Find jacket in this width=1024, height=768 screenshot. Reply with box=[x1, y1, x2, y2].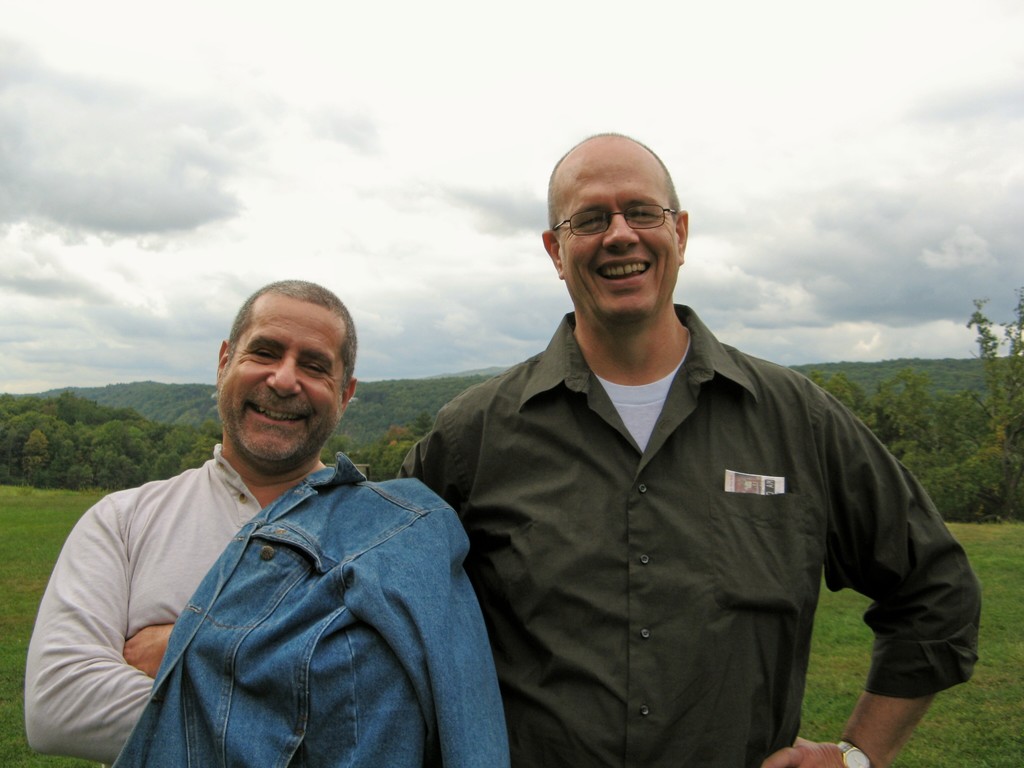
box=[111, 452, 513, 767].
